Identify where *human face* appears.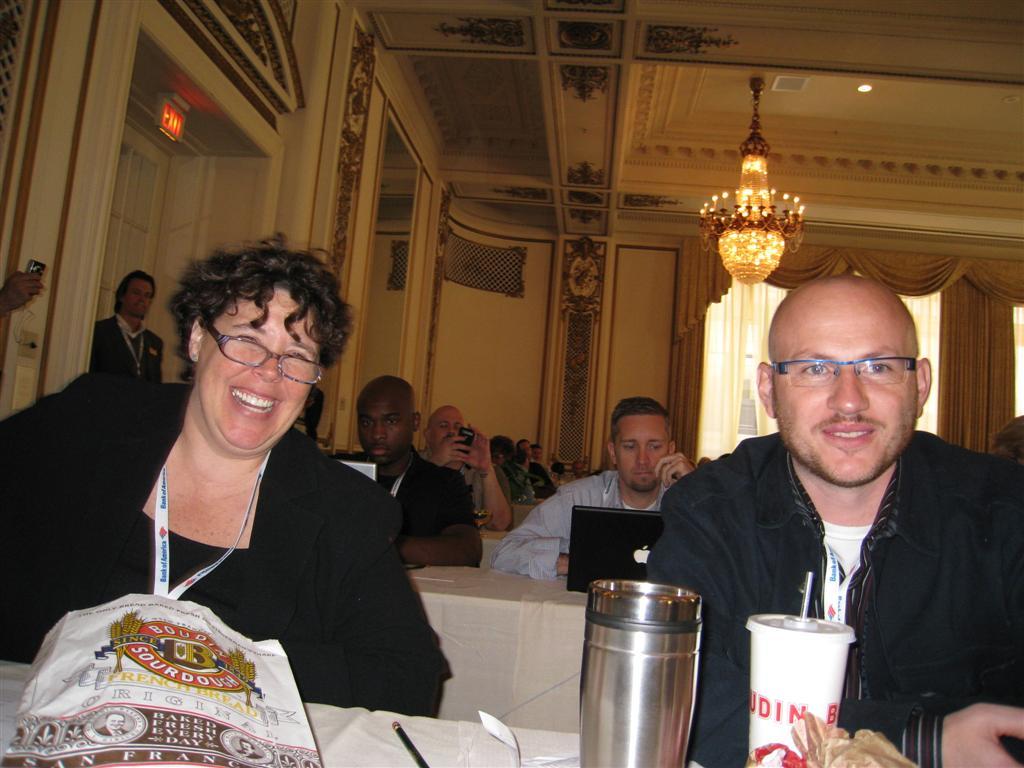
Appears at BBox(200, 288, 318, 447).
